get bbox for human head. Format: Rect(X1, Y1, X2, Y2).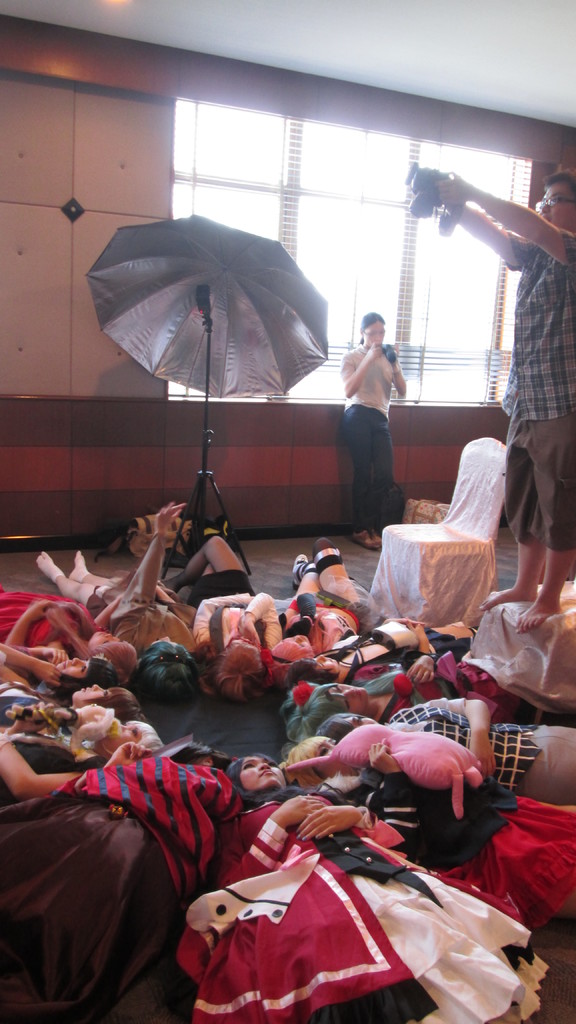
Rect(69, 682, 149, 724).
